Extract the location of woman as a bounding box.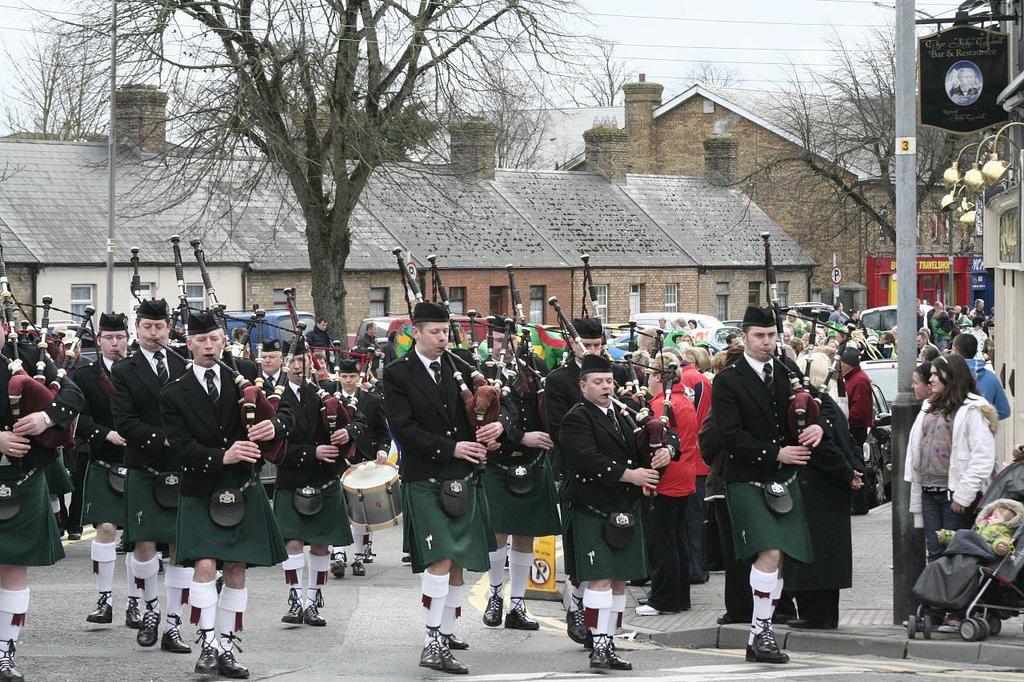
bbox=(230, 329, 246, 357).
